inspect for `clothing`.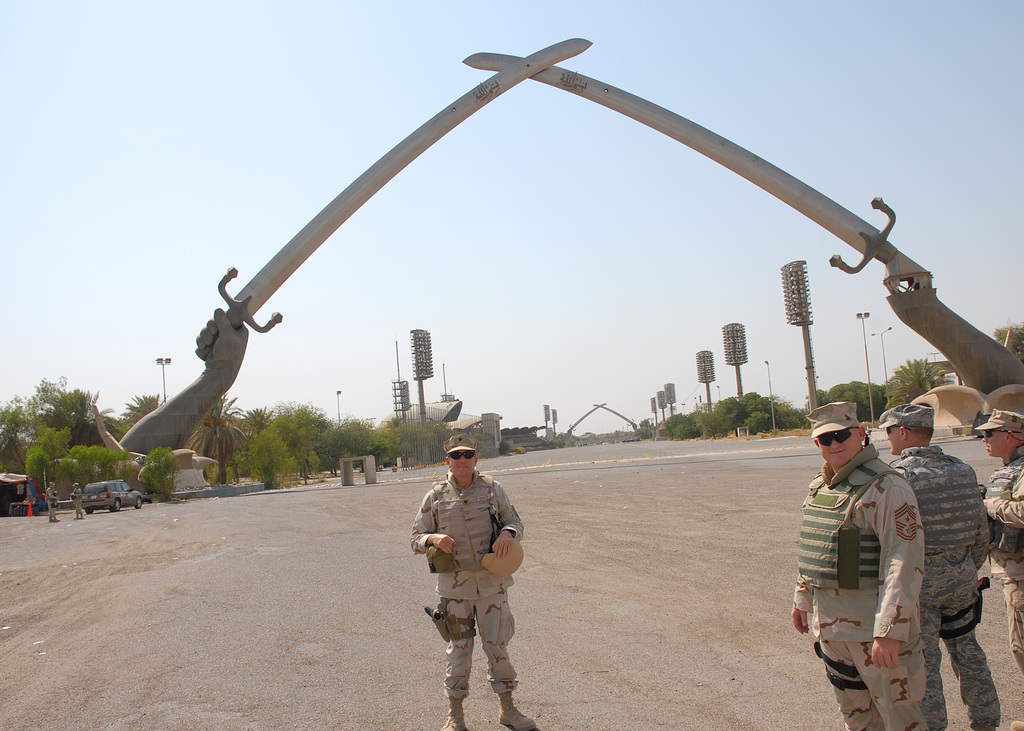
Inspection: bbox=[792, 447, 927, 730].
